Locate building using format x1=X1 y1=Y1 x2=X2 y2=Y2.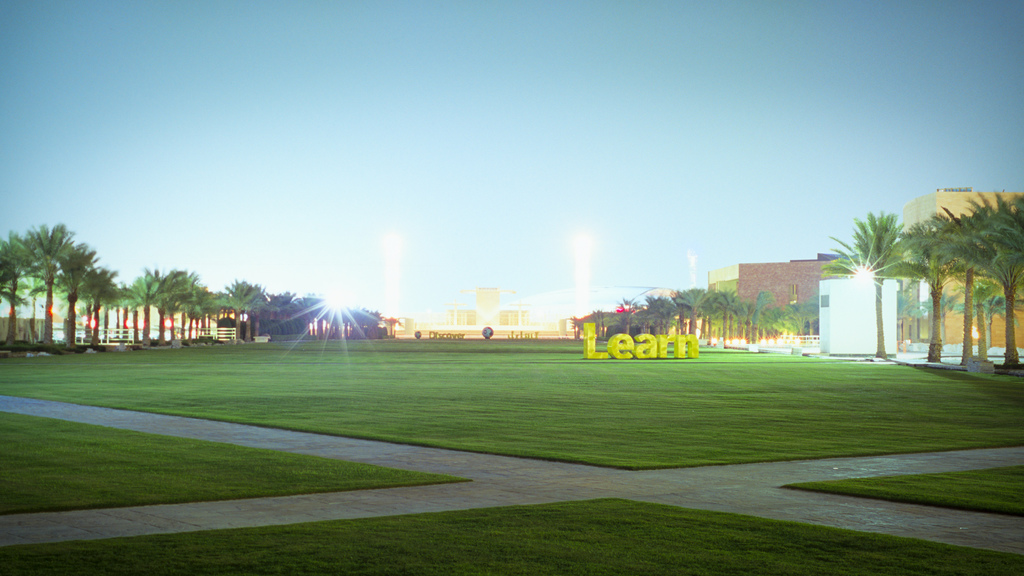
x1=819 y1=276 x2=899 y2=359.
